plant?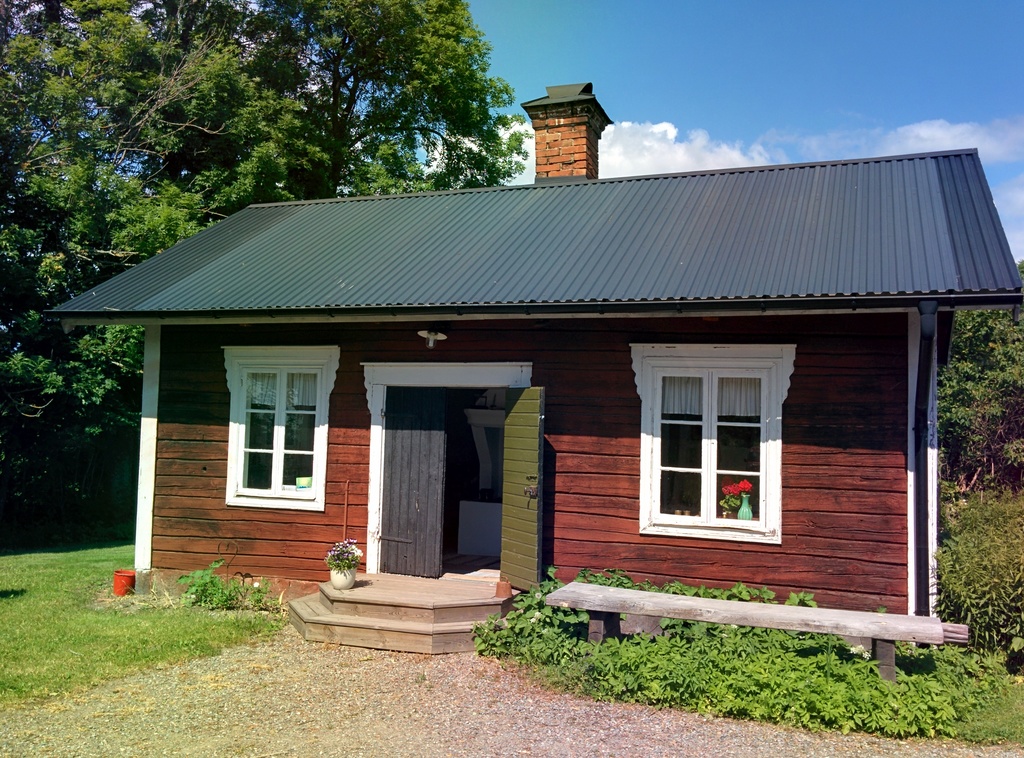
bbox=(937, 255, 1023, 496)
